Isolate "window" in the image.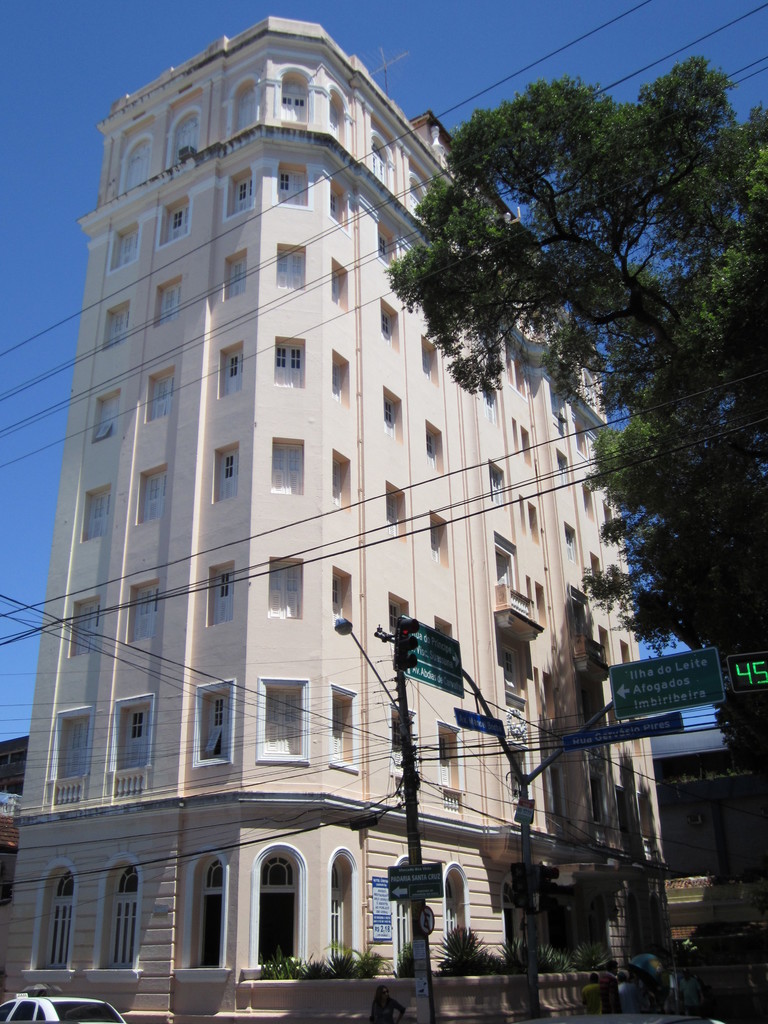
Isolated region: bbox=[282, 172, 307, 201].
